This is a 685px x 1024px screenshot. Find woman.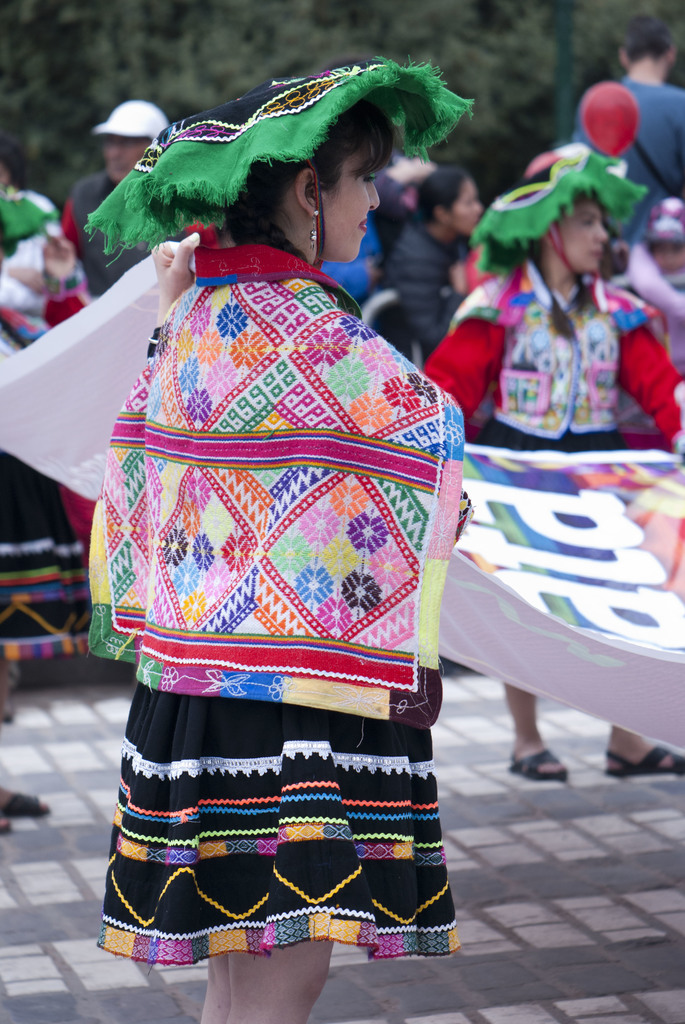
Bounding box: bbox=[419, 140, 684, 786].
